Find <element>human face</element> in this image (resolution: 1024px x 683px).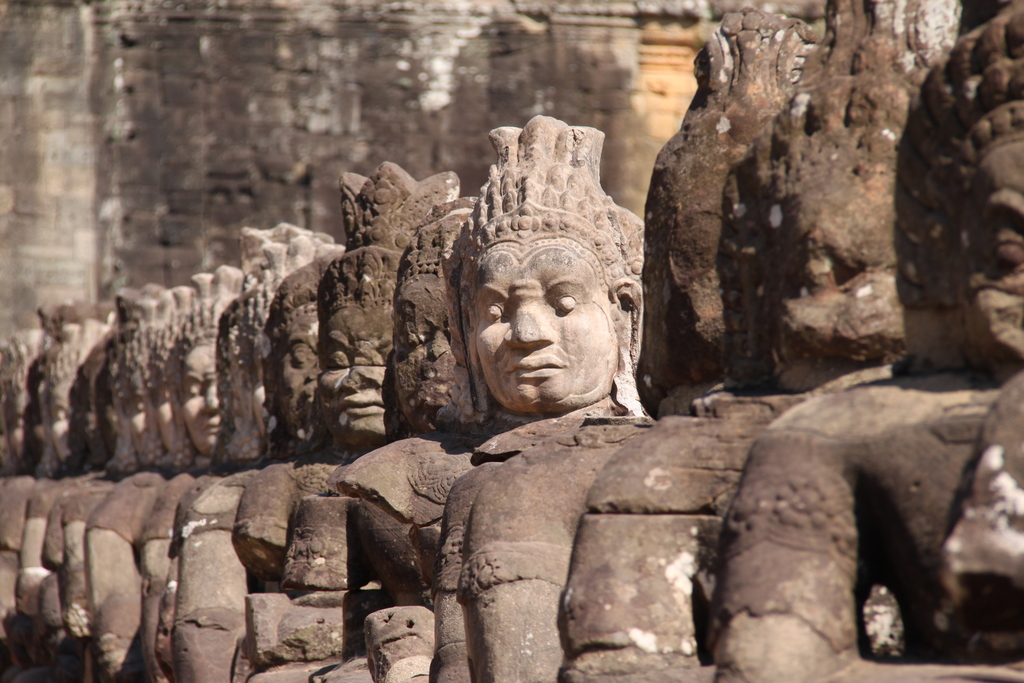
476,248,616,410.
